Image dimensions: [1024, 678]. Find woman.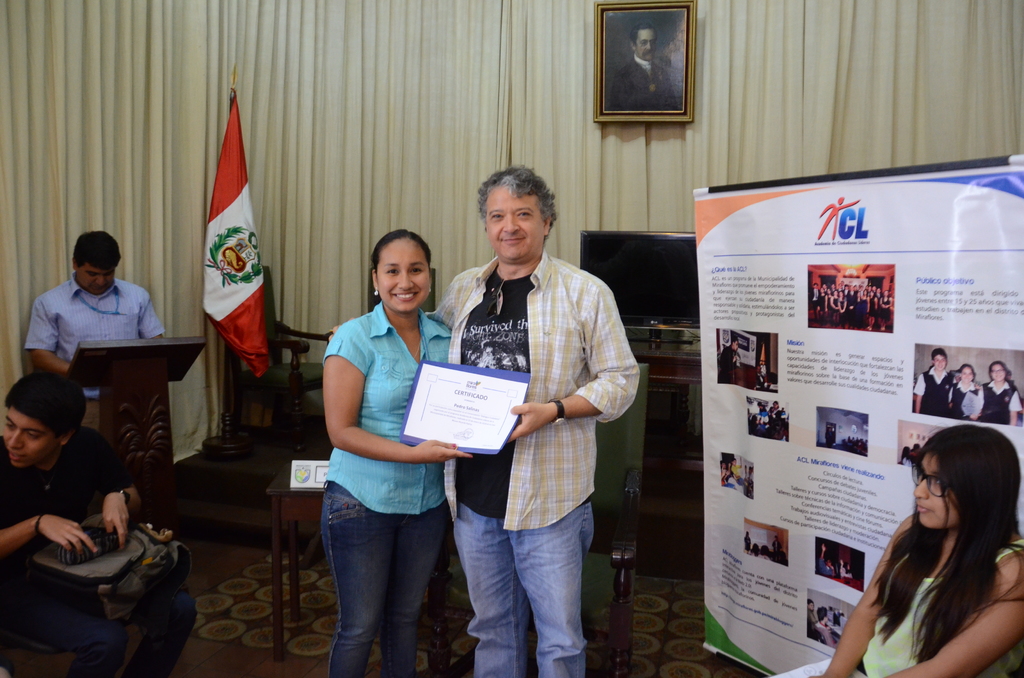
762, 426, 1023, 677.
